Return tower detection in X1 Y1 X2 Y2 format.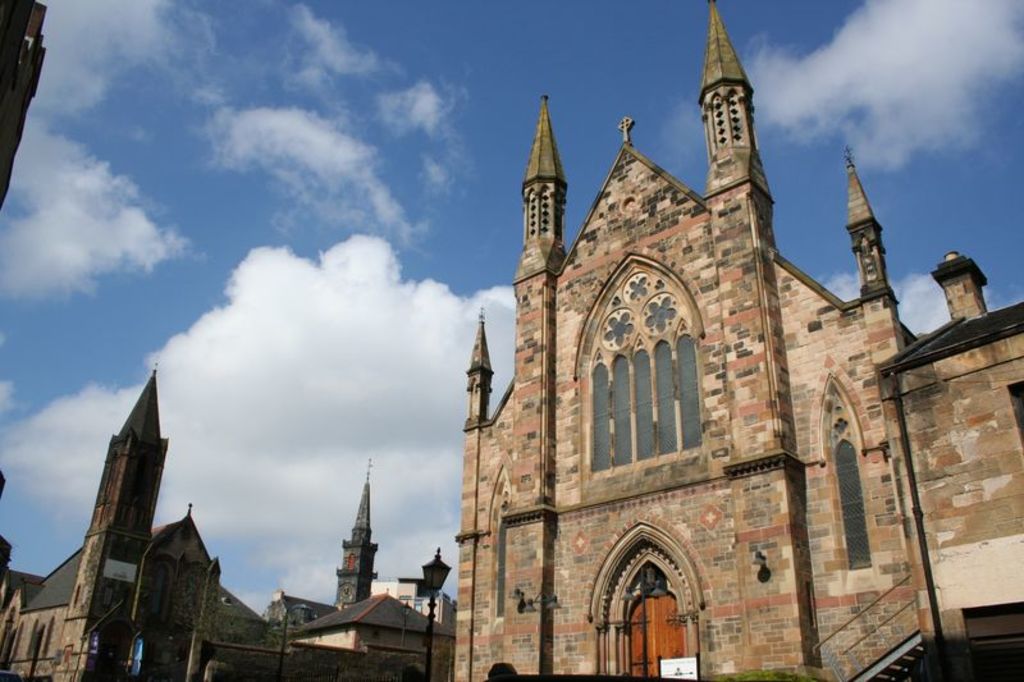
335 494 372 612.
